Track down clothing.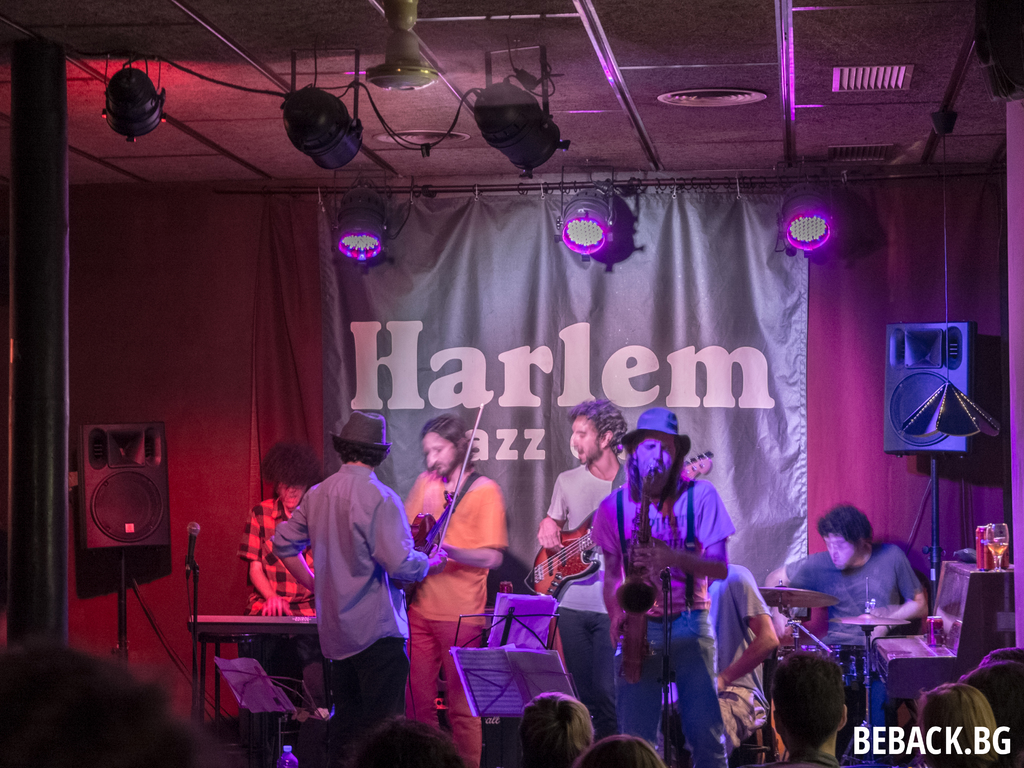
Tracked to bbox=[555, 463, 634, 622].
